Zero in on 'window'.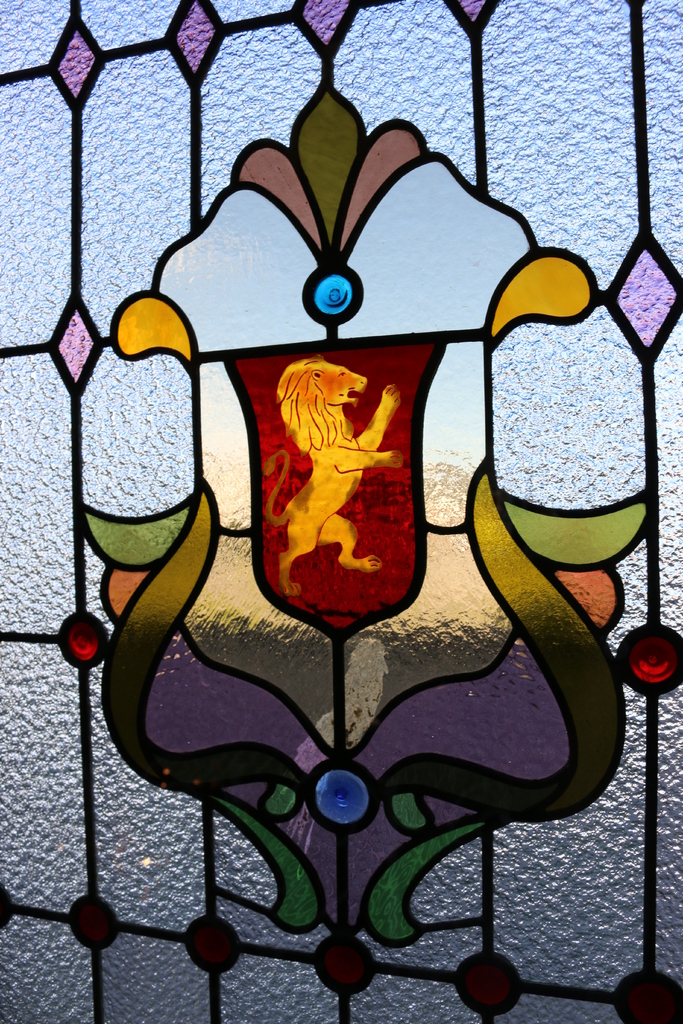
Zeroed in: crop(0, 0, 682, 1023).
